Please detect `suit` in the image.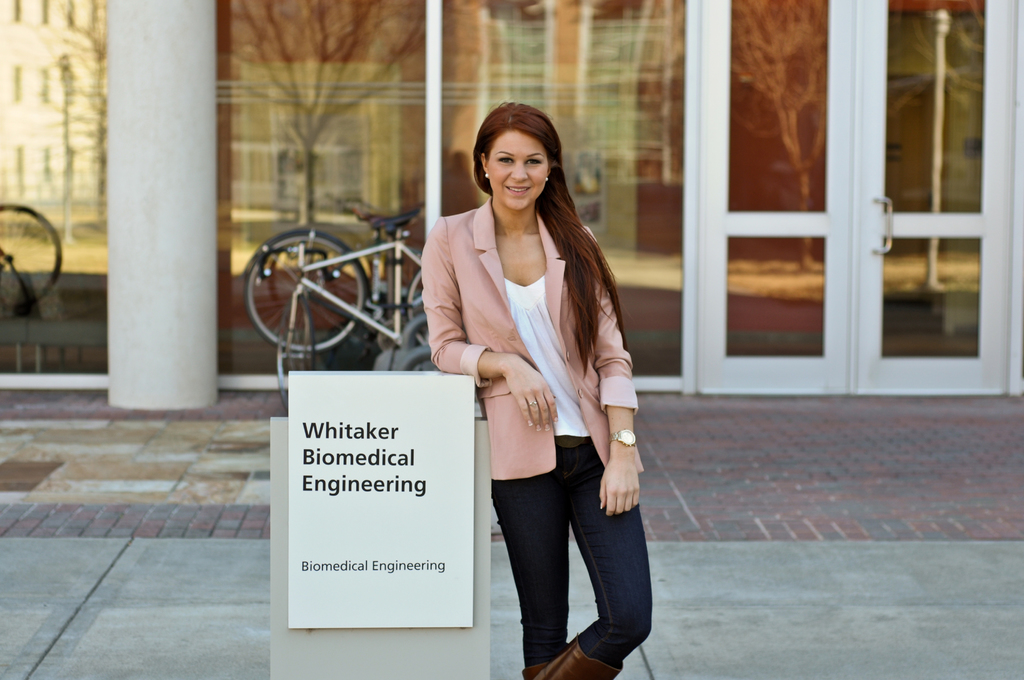
x1=419, y1=193, x2=639, y2=480.
